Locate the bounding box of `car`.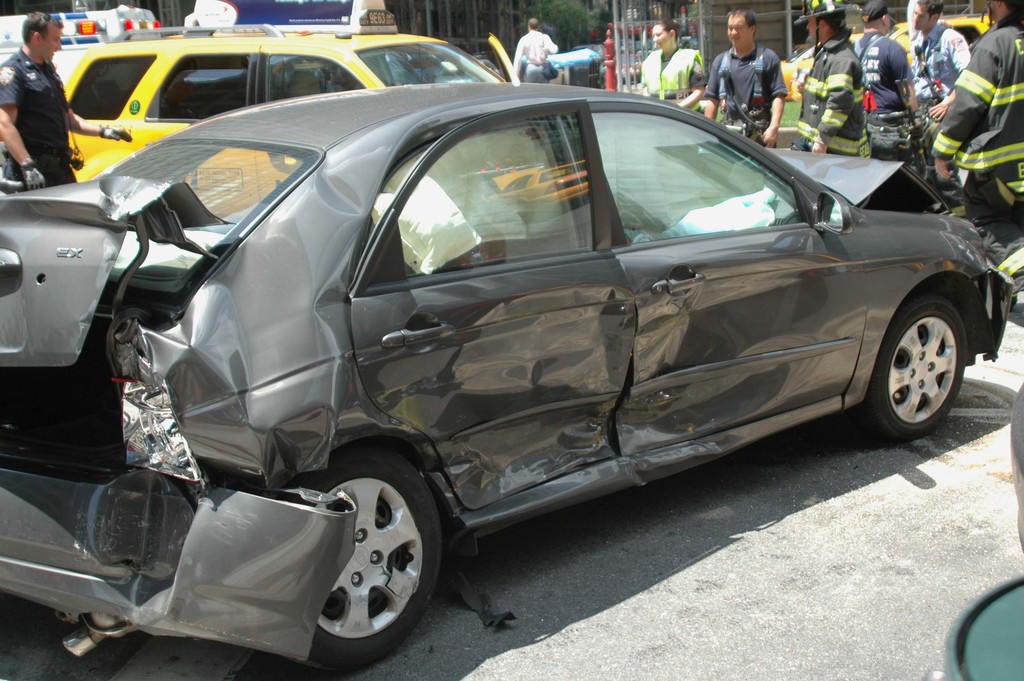
Bounding box: rect(781, 33, 862, 100).
